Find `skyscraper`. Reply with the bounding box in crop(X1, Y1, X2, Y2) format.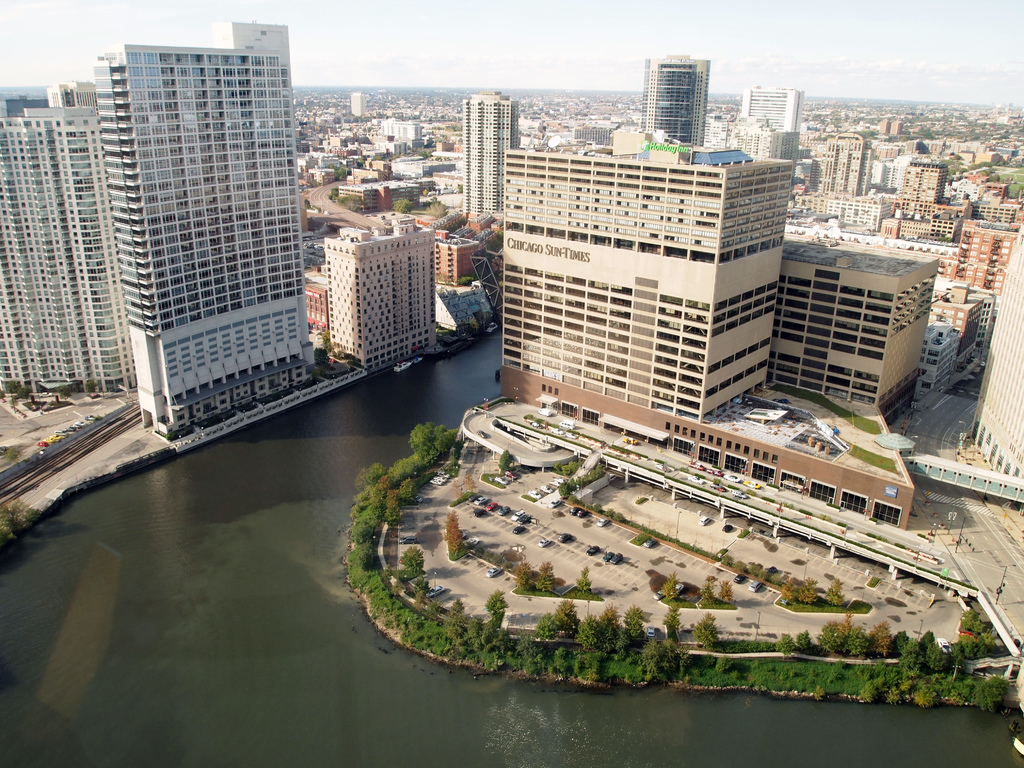
crop(0, 79, 136, 396).
